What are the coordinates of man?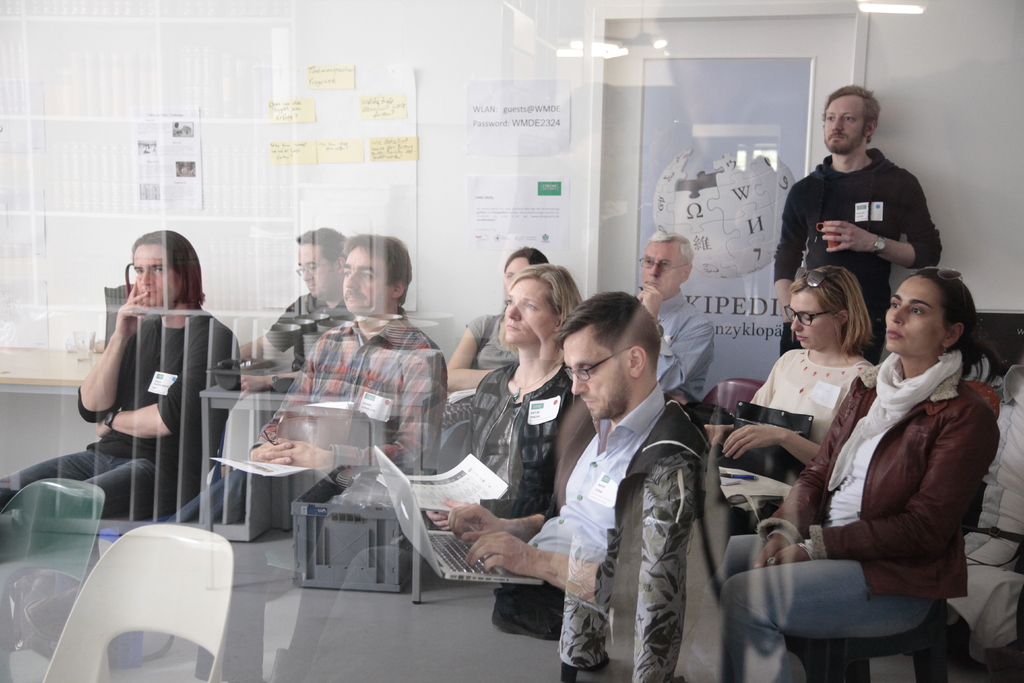
region(246, 230, 453, 503).
